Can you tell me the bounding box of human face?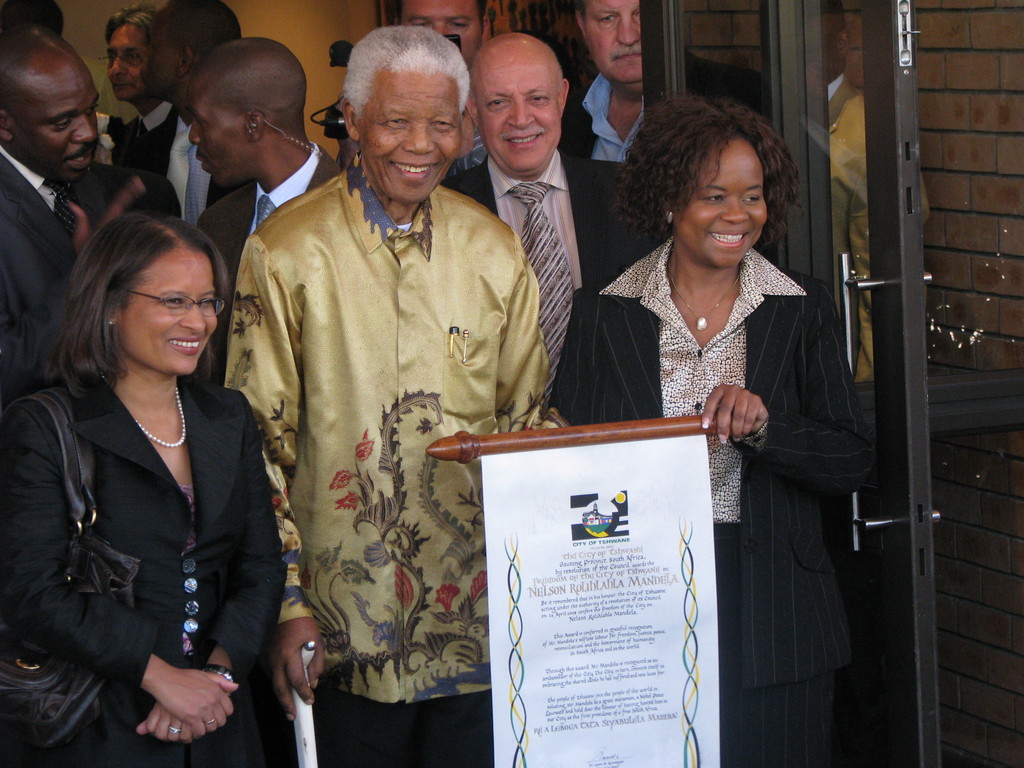
region(28, 67, 102, 180).
